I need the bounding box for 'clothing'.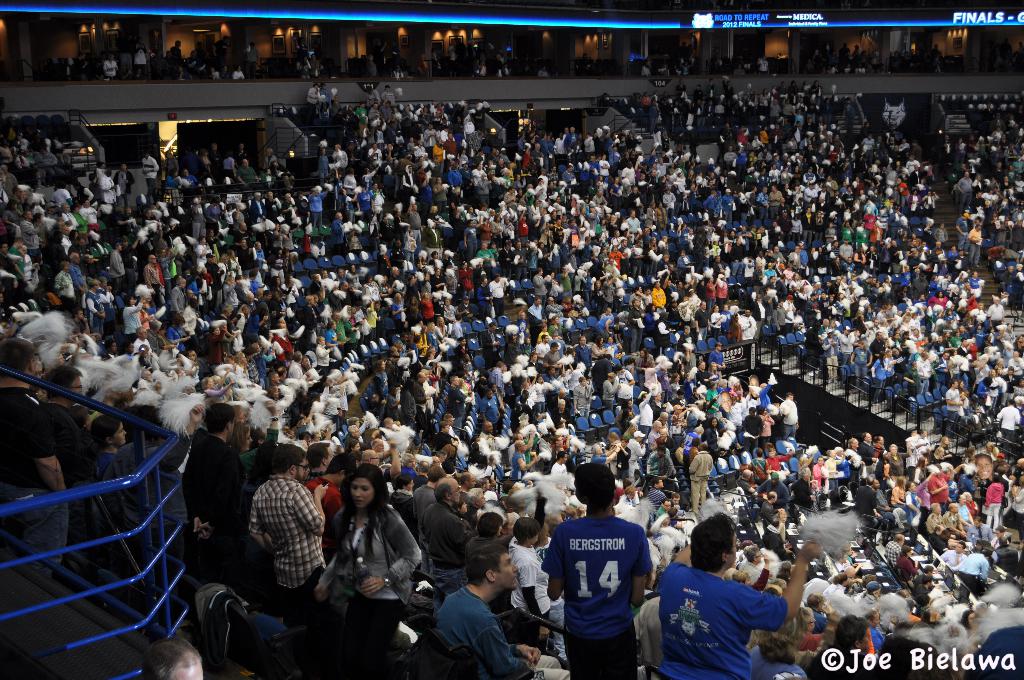
Here it is: [x1=144, y1=263, x2=156, y2=302].
